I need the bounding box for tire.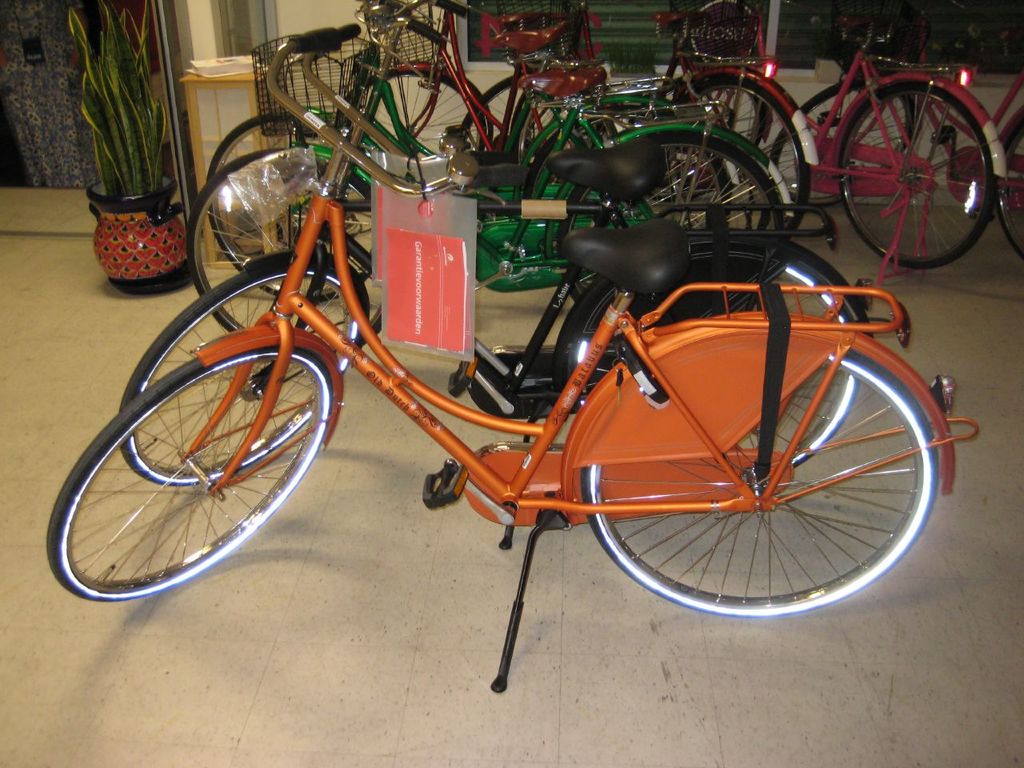
Here it is: crop(122, 248, 370, 490).
